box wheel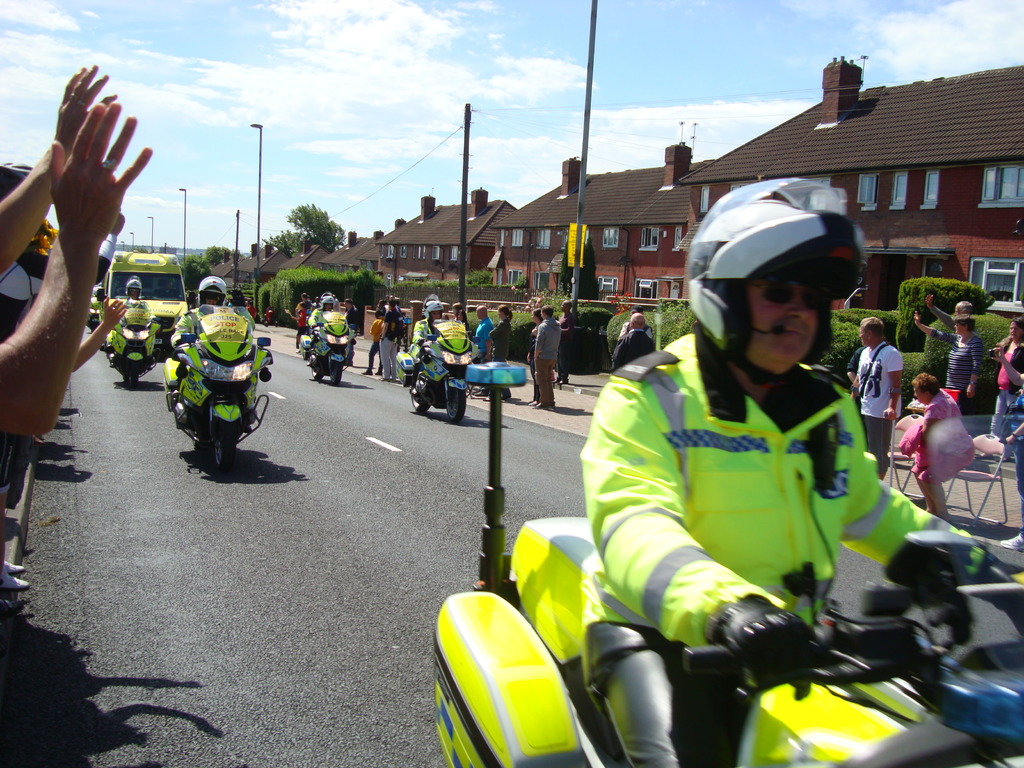
locate(331, 358, 344, 385)
